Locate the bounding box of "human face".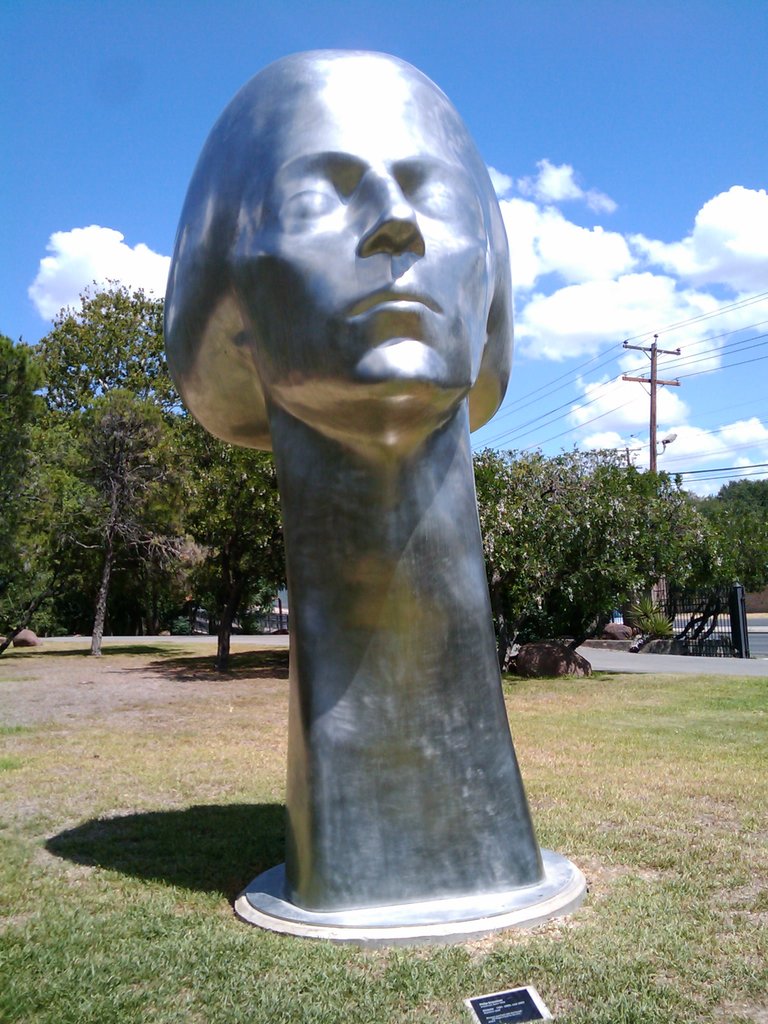
Bounding box: {"left": 224, "top": 56, "right": 495, "bottom": 452}.
